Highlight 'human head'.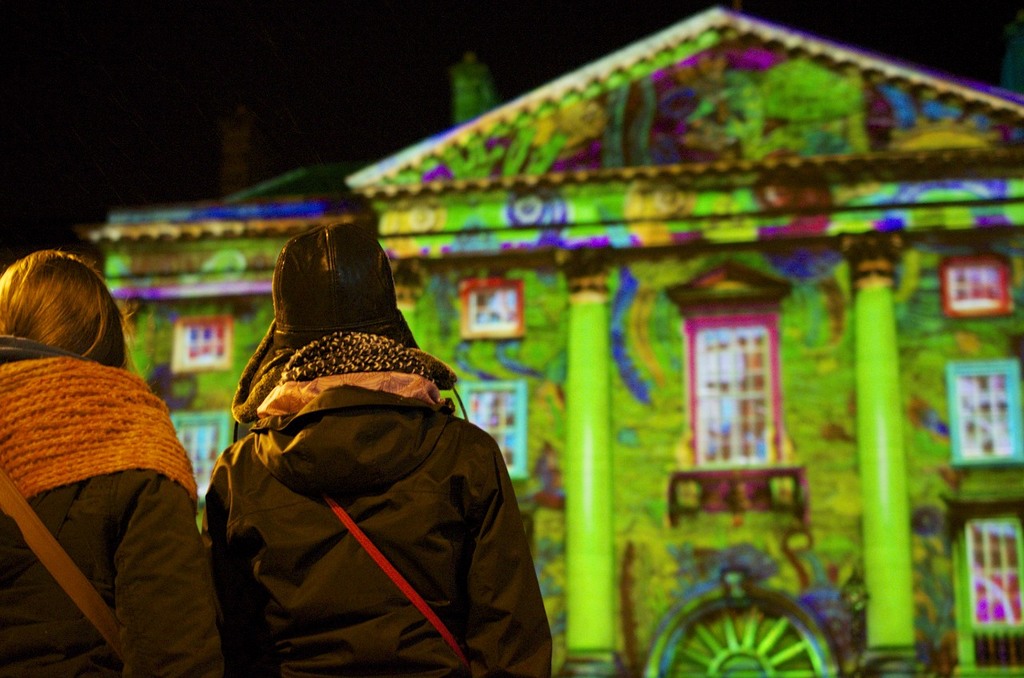
Highlighted region: region(5, 248, 125, 377).
